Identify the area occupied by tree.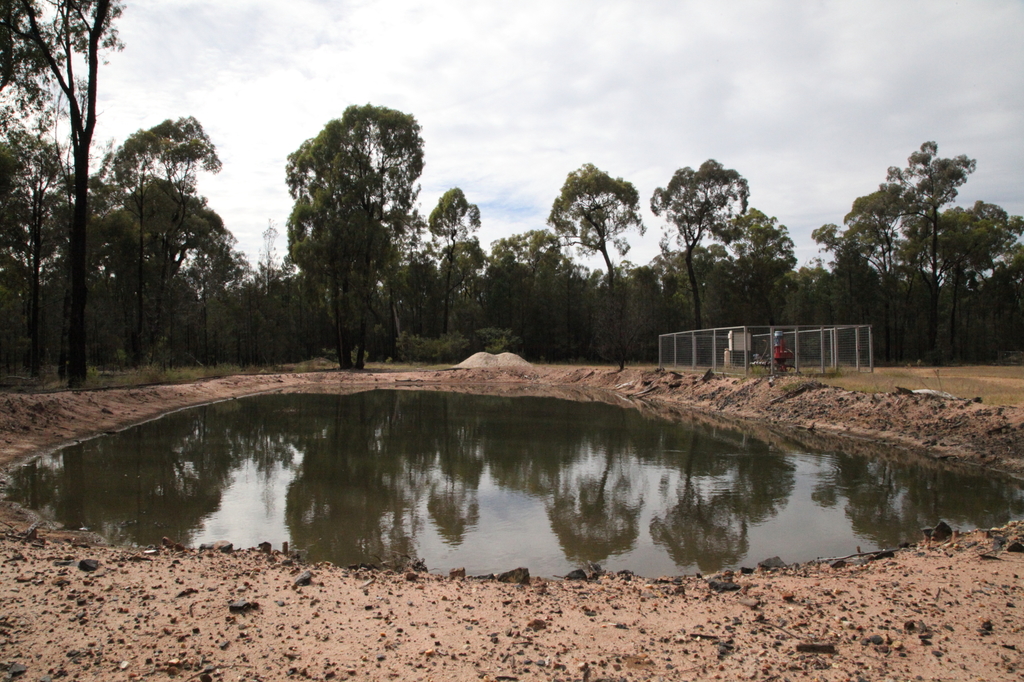
Area: 706, 140, 1023, 377.
